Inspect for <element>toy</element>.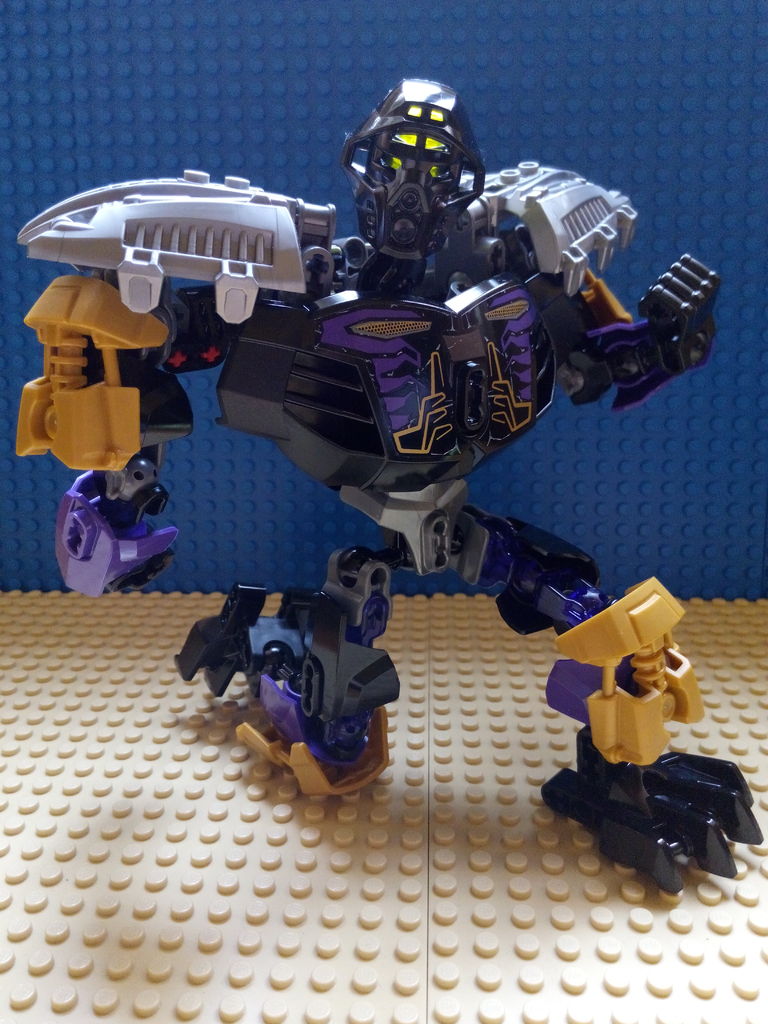
Inspection: BBox(0, 0, 767, 591).
